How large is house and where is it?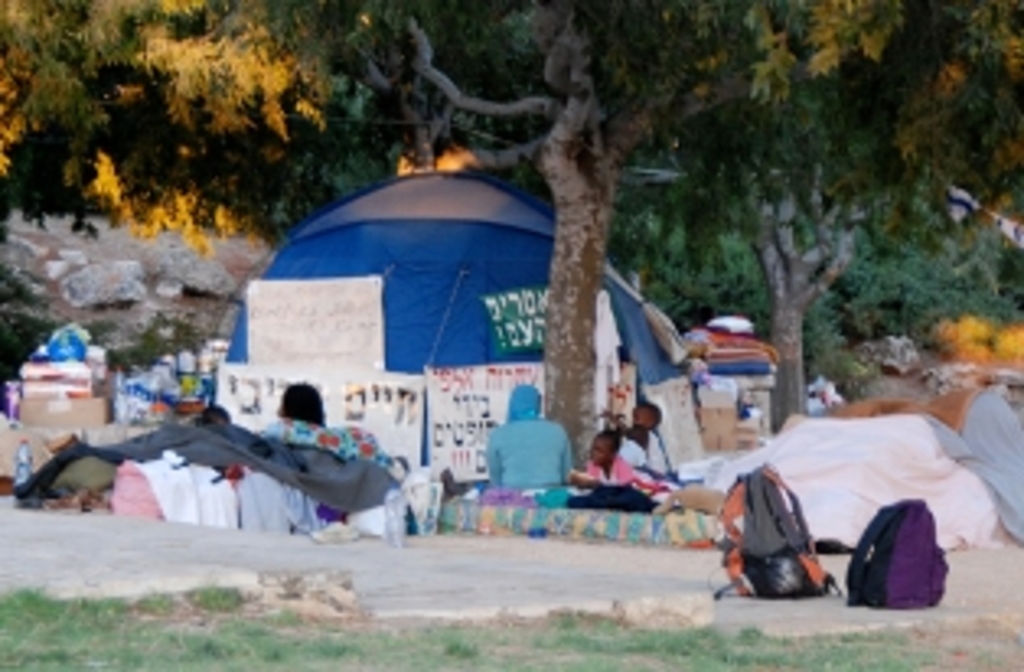
Bounding box: region(232, 160, 636, 542).
